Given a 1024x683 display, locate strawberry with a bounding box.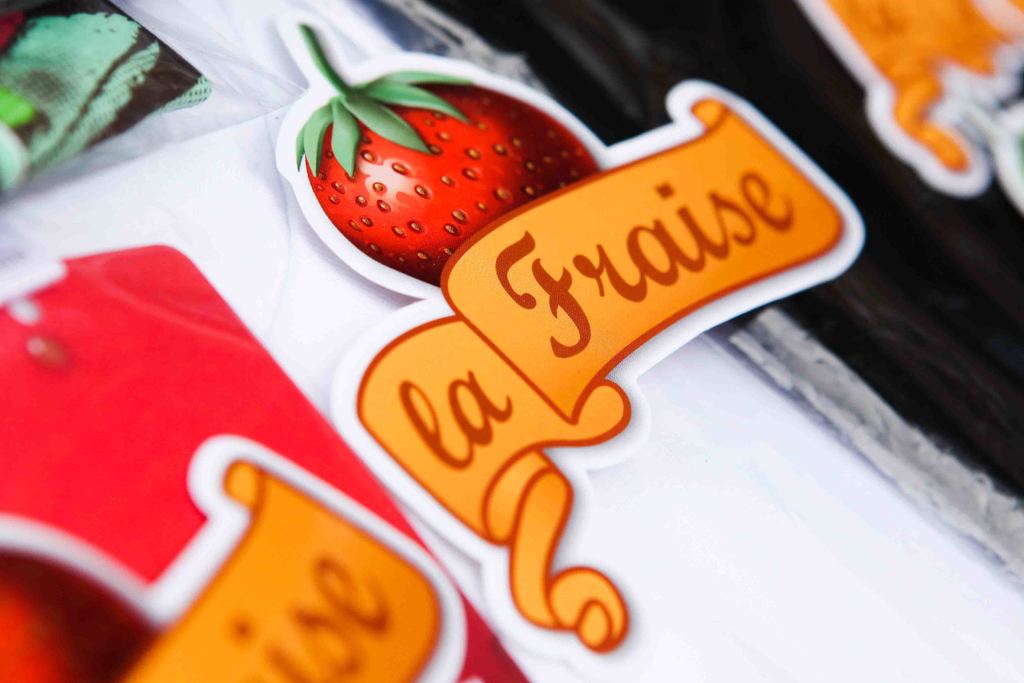
Located: bbox=[289, 65, 594, 273].
